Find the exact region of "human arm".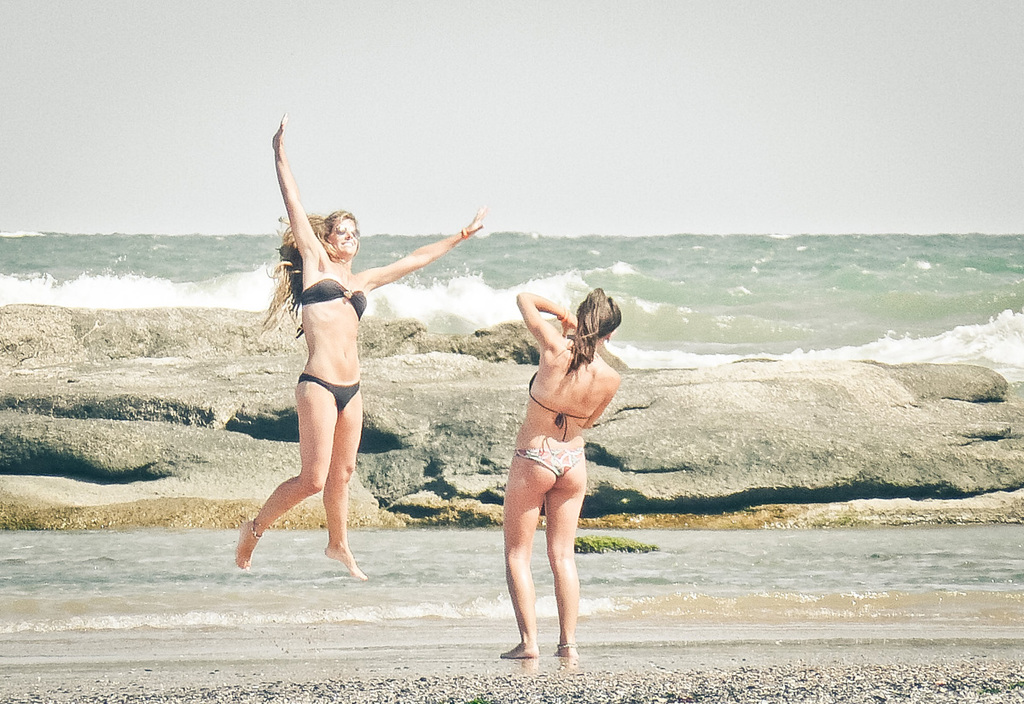
Exact region: box=[268, 108, 321, 253].
